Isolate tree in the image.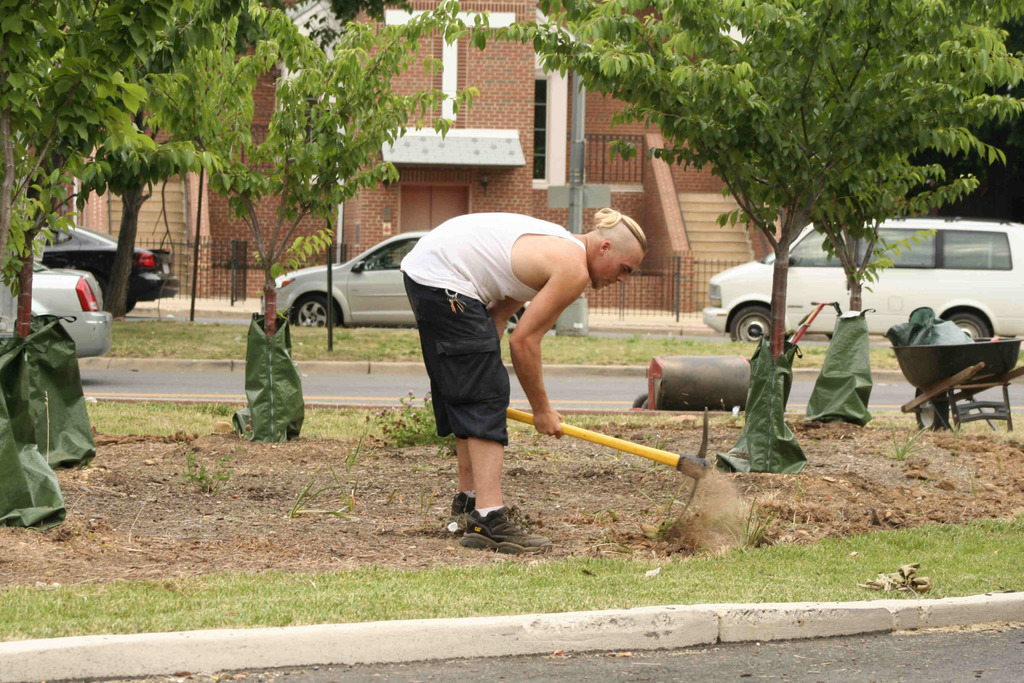
Isolated region: Rect(0, 0, 294, 343).
